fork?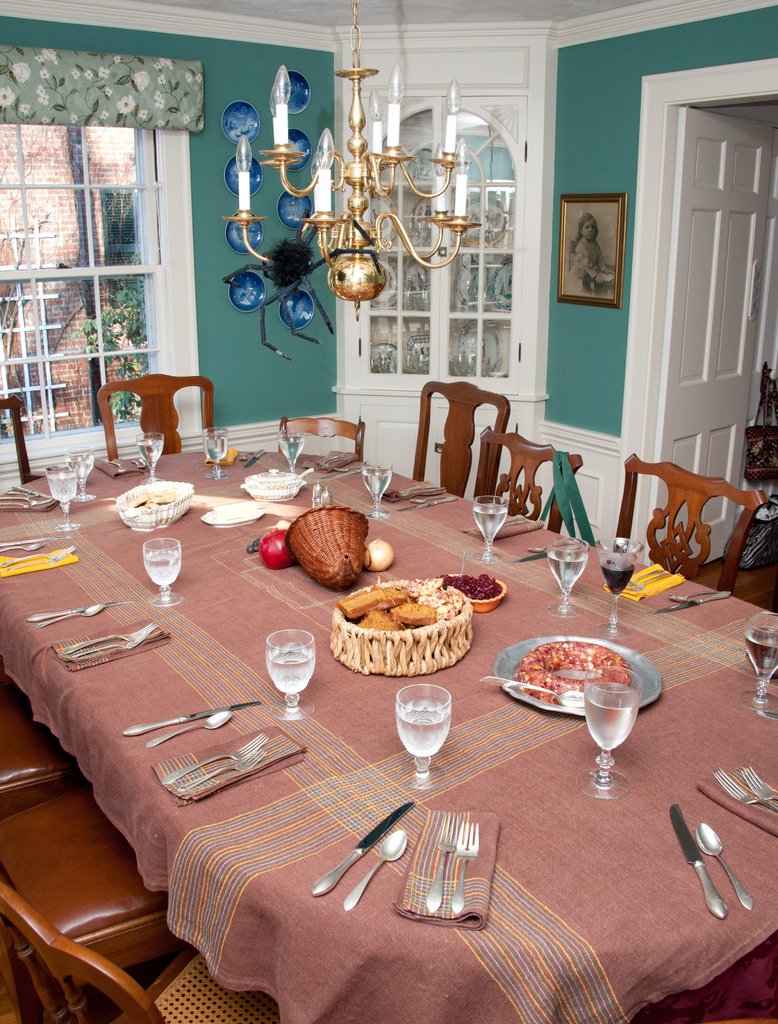
[left=1, top=504, right=38, bottom=509]
